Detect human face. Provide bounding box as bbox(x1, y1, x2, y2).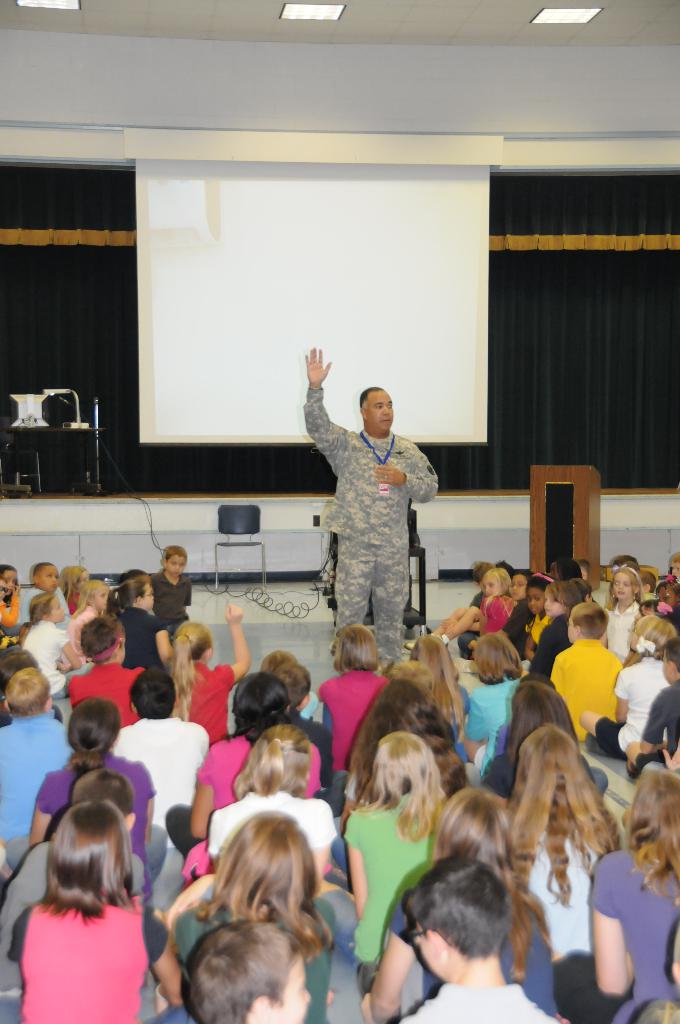
bbox(360, 392, 391, 433).
